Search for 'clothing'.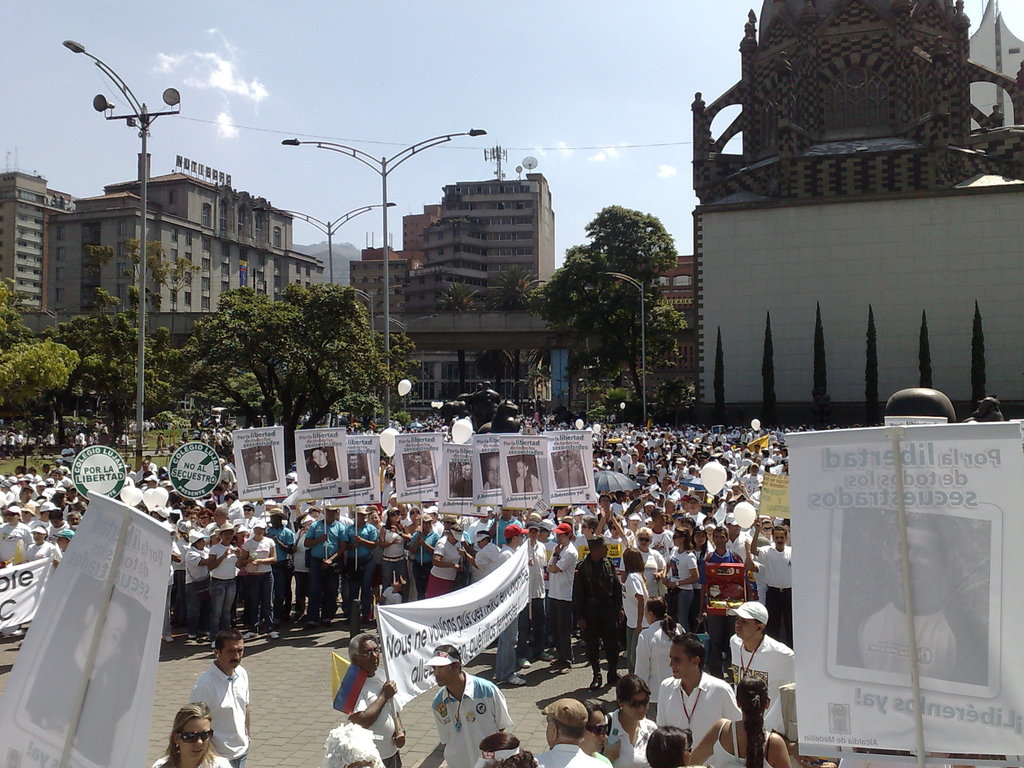
Found at 760,539,803,657.
